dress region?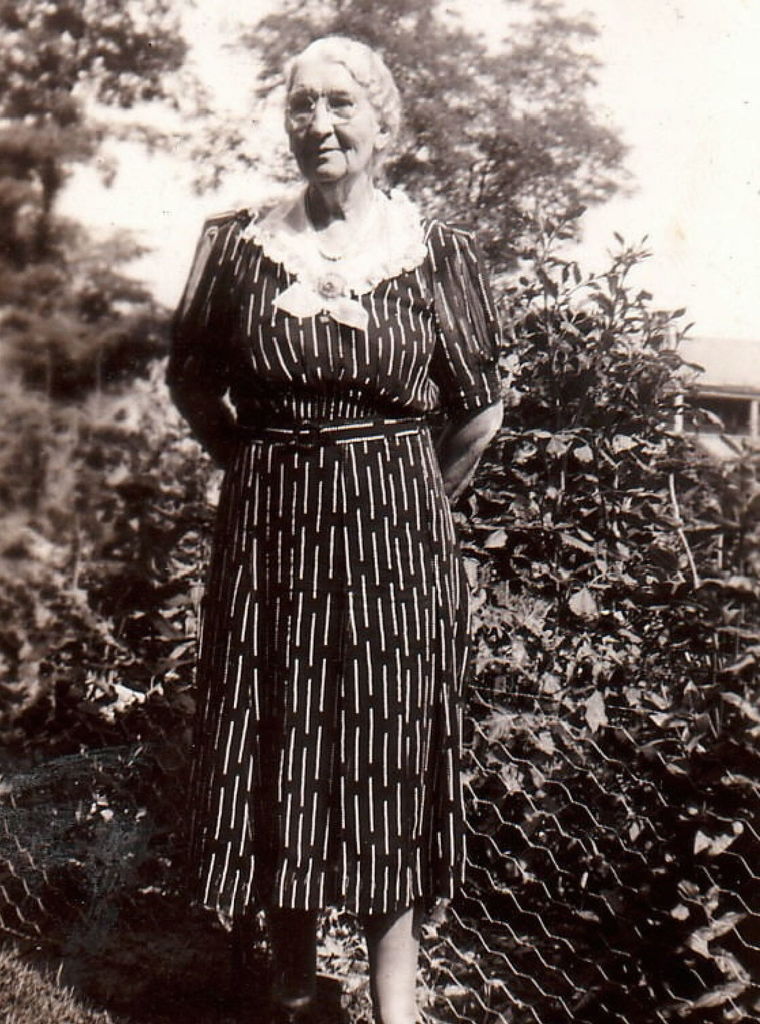
<region>163, 218, 475, 842</region>
